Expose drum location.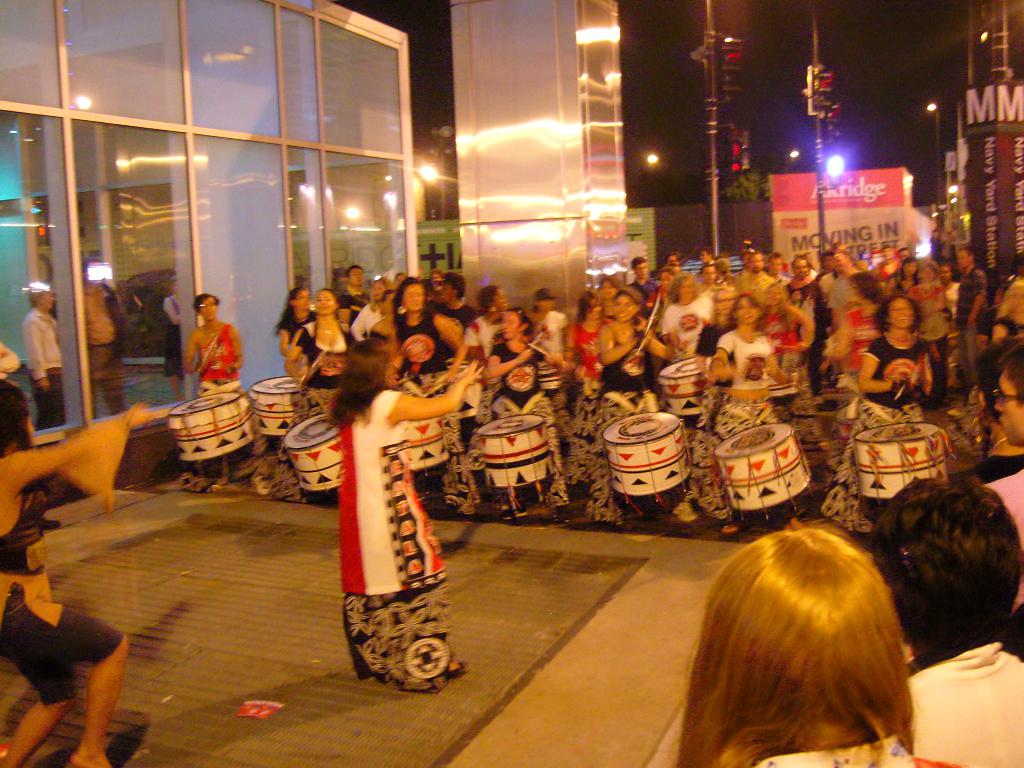
Exposed at box=[764, 369, 797, 399].
